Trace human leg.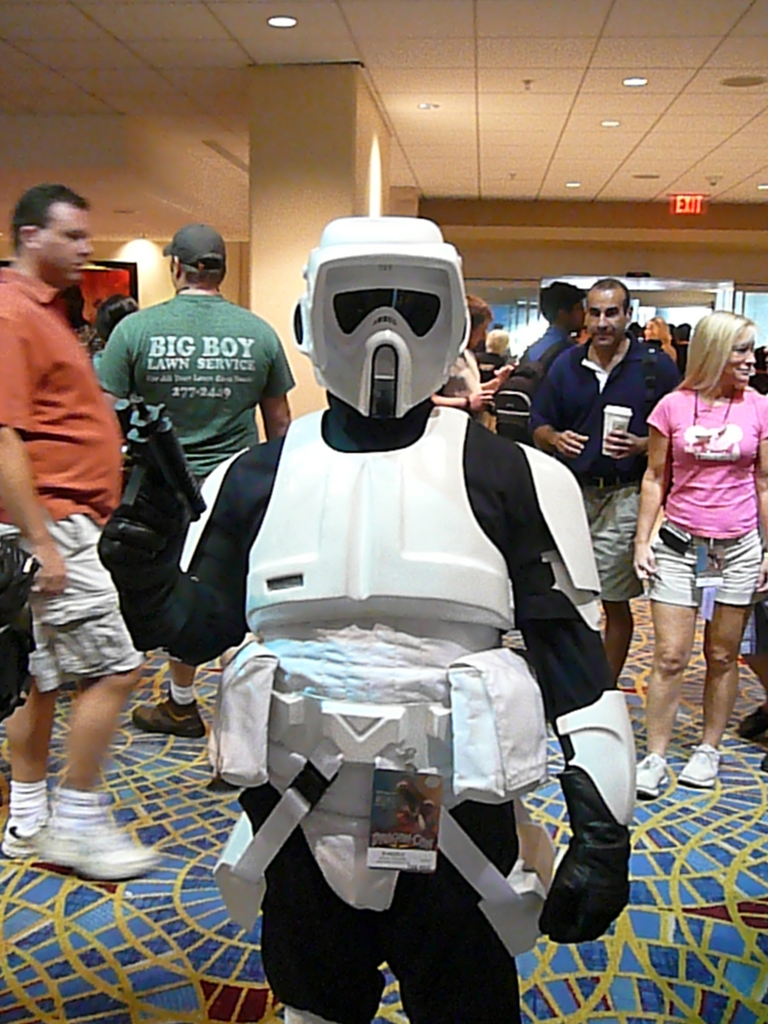
Traced to region(600, 490, 639, 683).
